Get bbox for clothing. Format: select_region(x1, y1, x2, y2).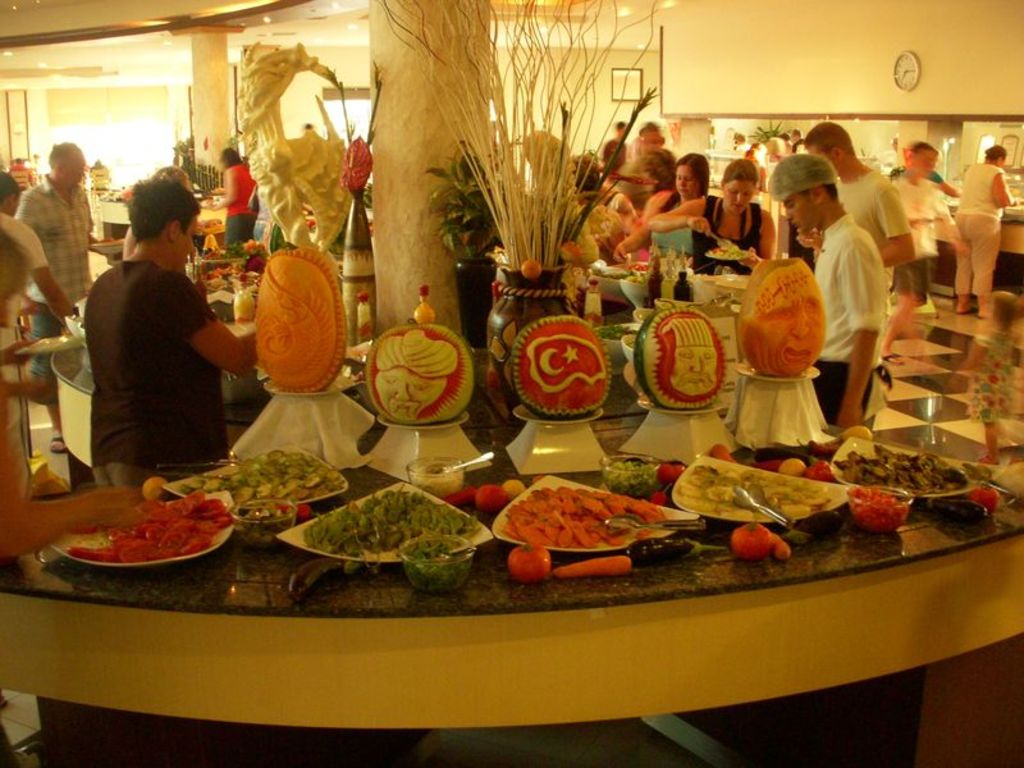
select_region(790, 141, 804, 151).
